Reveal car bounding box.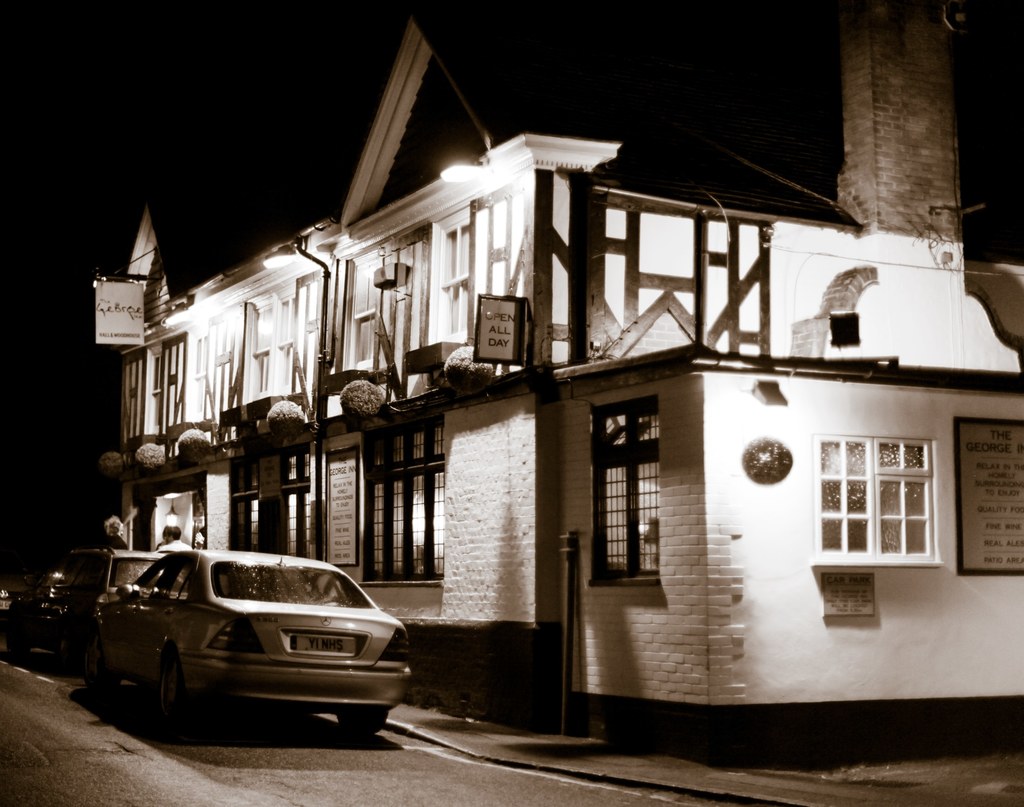
Revealed: (left=0, top=566, right=35, bottom=615).
